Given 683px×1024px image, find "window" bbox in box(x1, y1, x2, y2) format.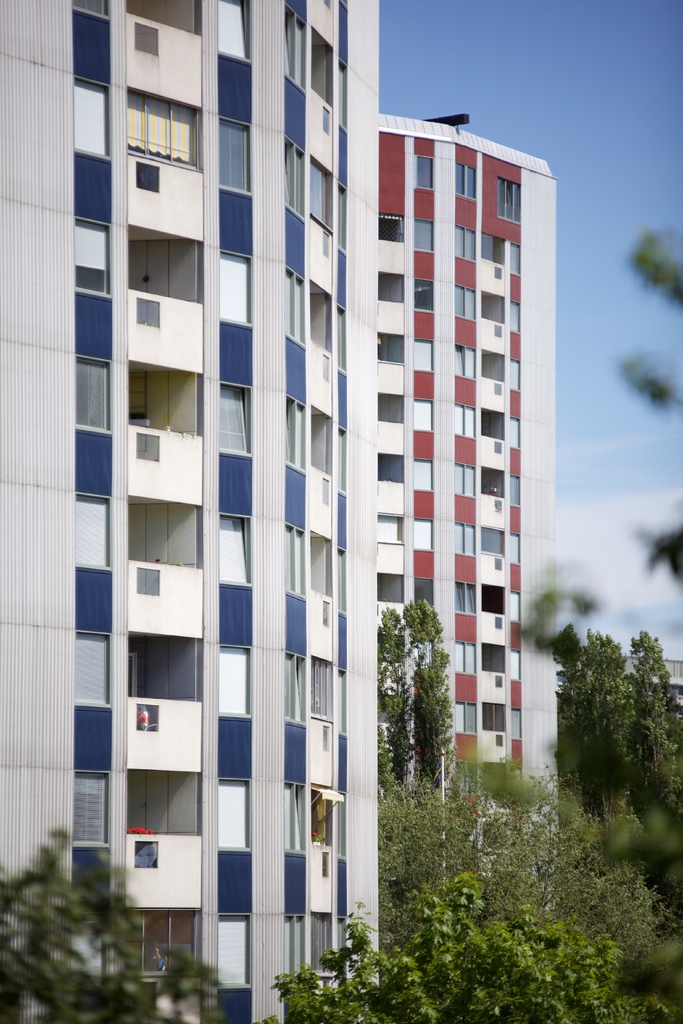
box(140, 163, 162, 195).
